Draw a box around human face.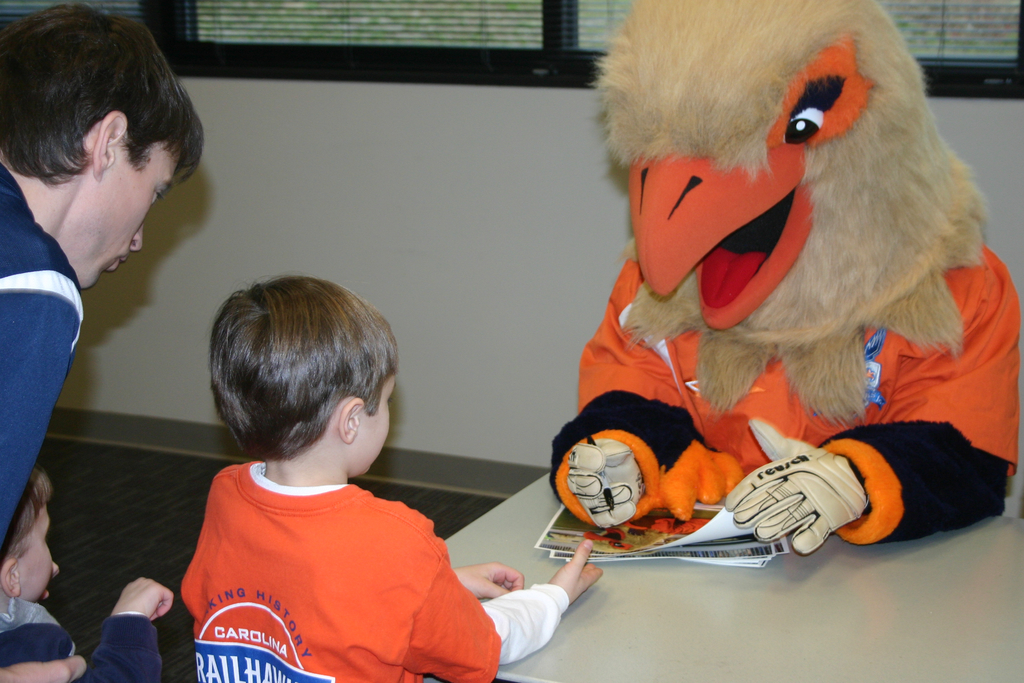
(58, 138, 182, 286).
